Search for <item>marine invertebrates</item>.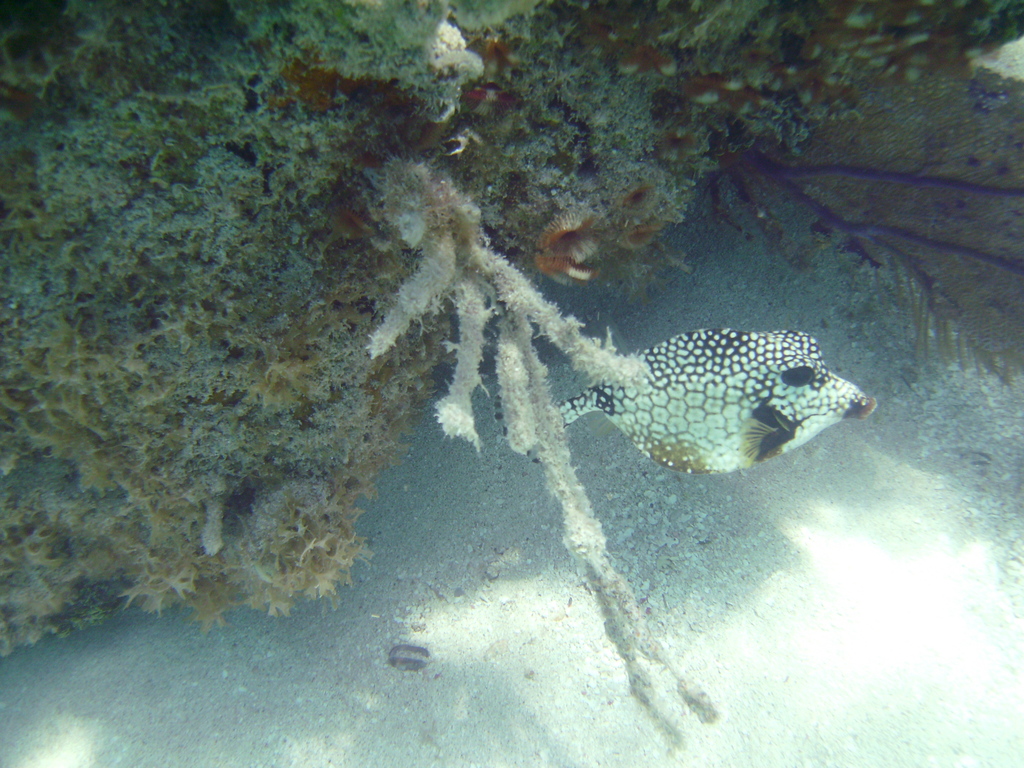
Found at (x1=576, y1=312, x2=852, y2=493).
